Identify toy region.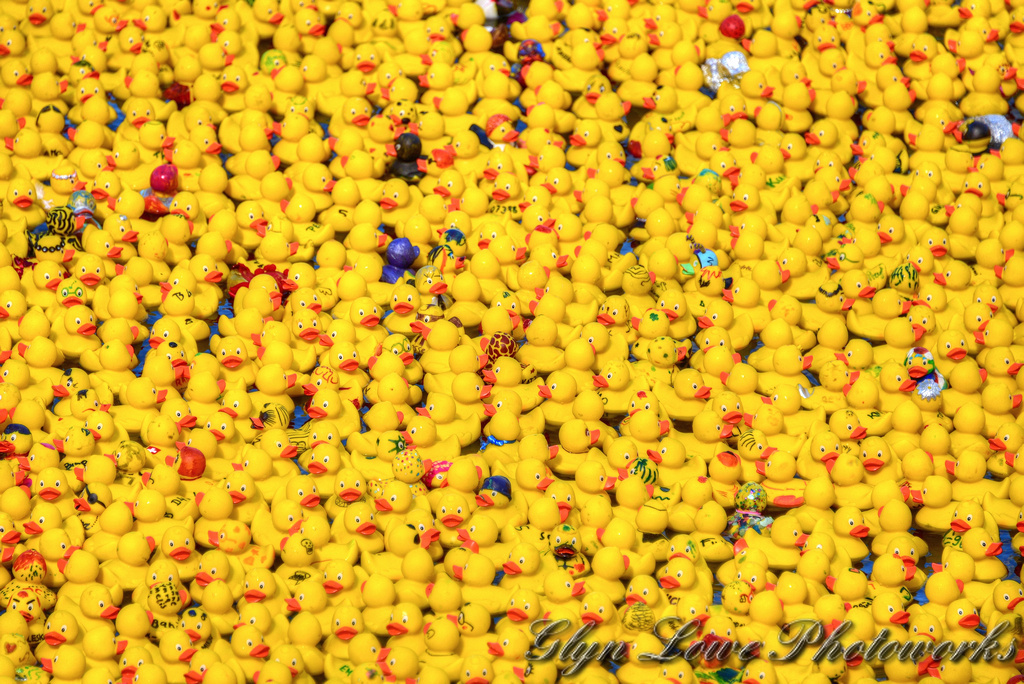
Region: (225, 624, 269, 661).
